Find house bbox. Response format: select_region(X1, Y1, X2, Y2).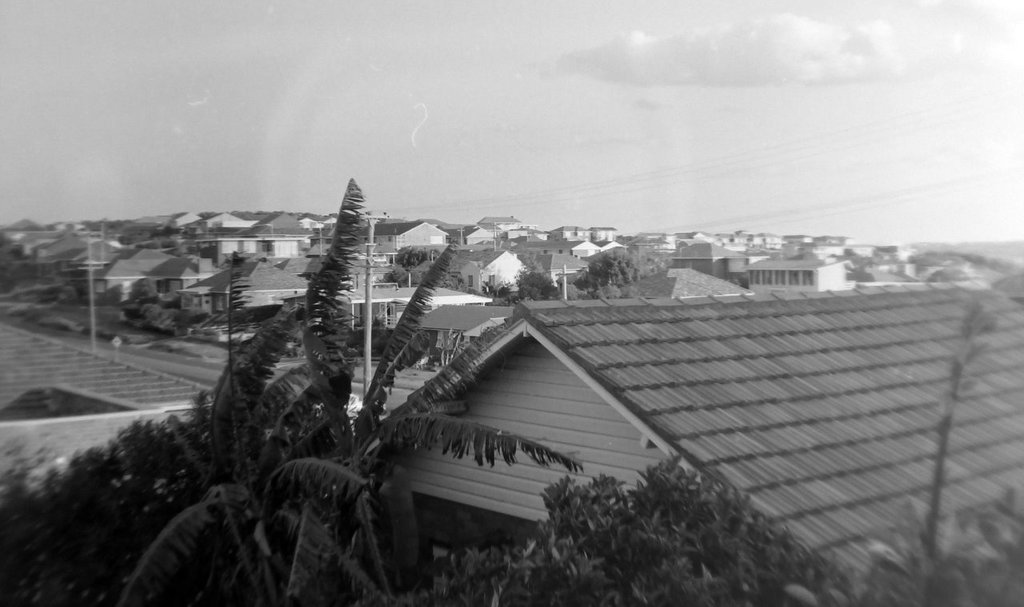
select_region(358, 305, 1023, 606).
